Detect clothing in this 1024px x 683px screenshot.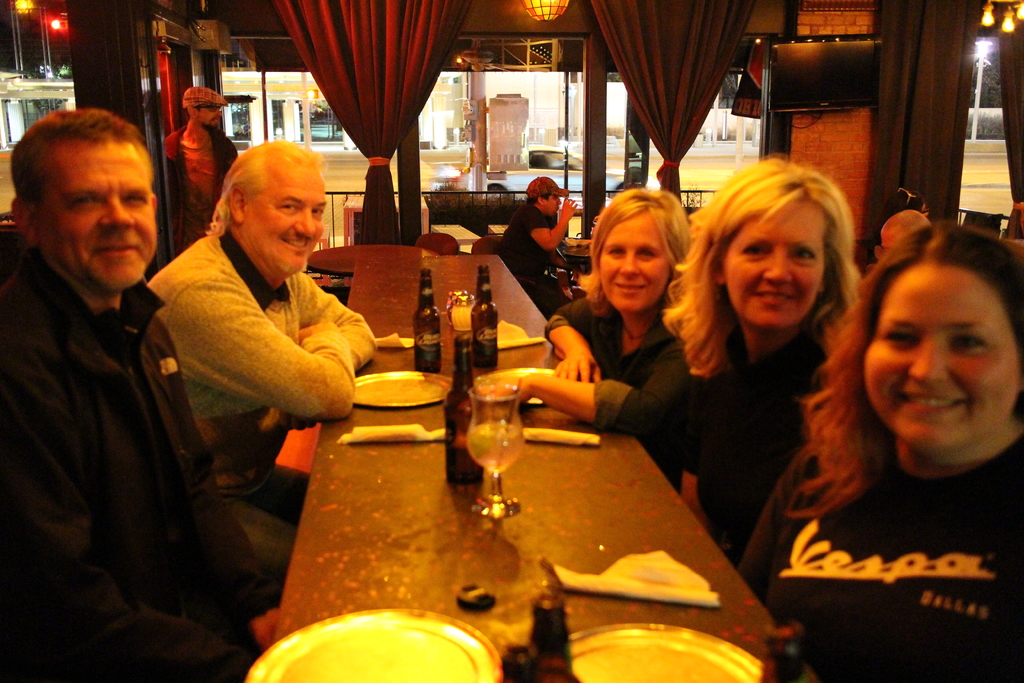
Detection: 143/228/374/598.
